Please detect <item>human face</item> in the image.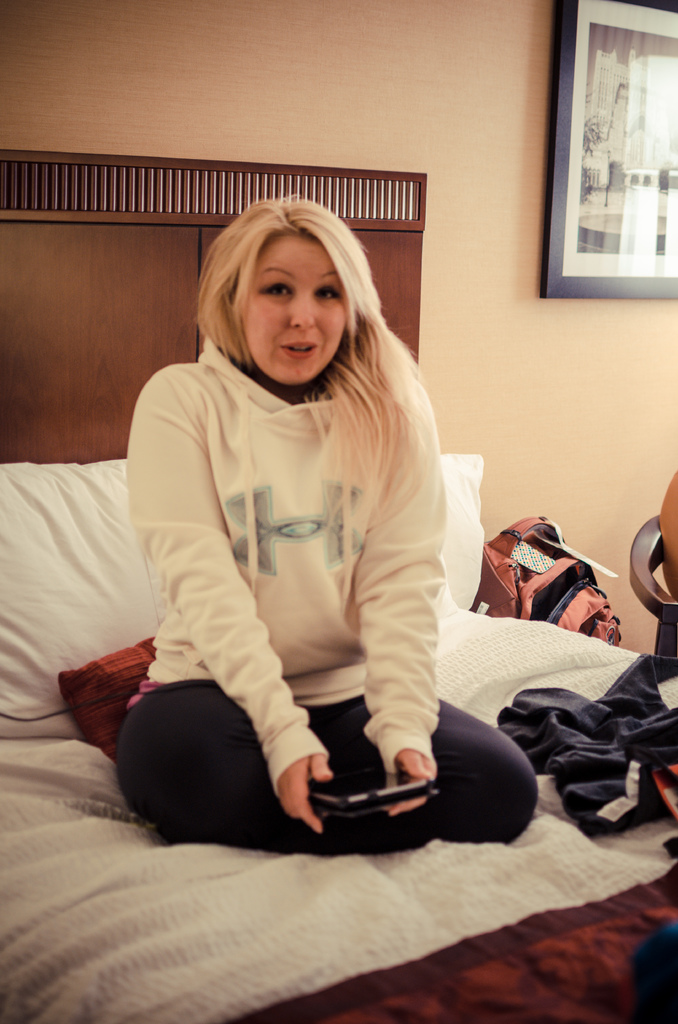
[left=238, top=223, right=345, bottom=386].
